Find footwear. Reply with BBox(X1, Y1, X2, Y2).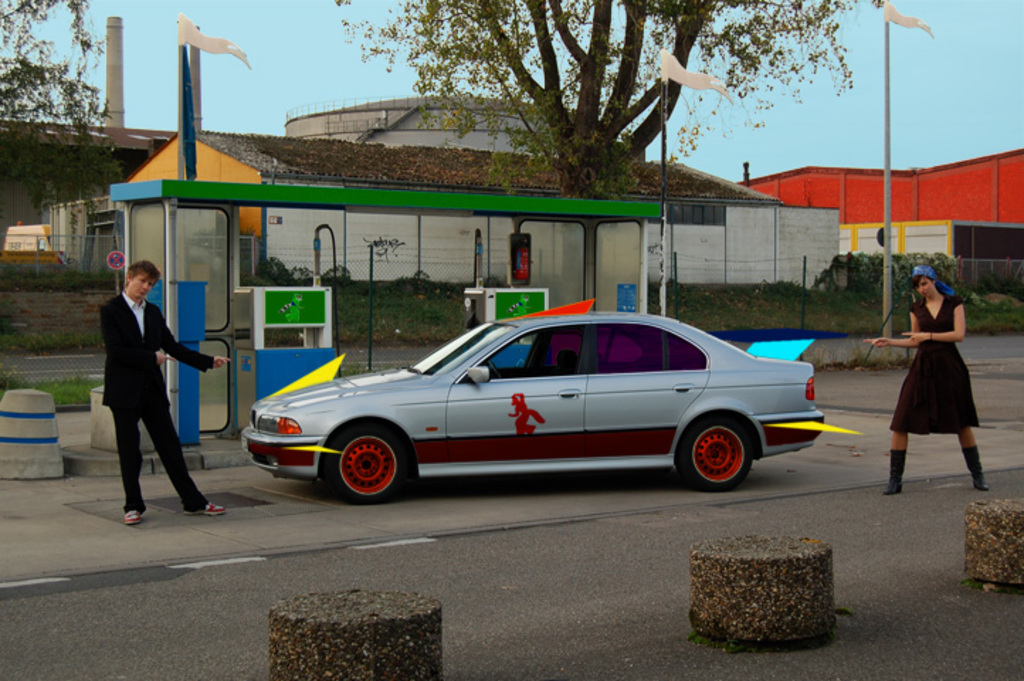
BBox(879, 448, 909, 497).
